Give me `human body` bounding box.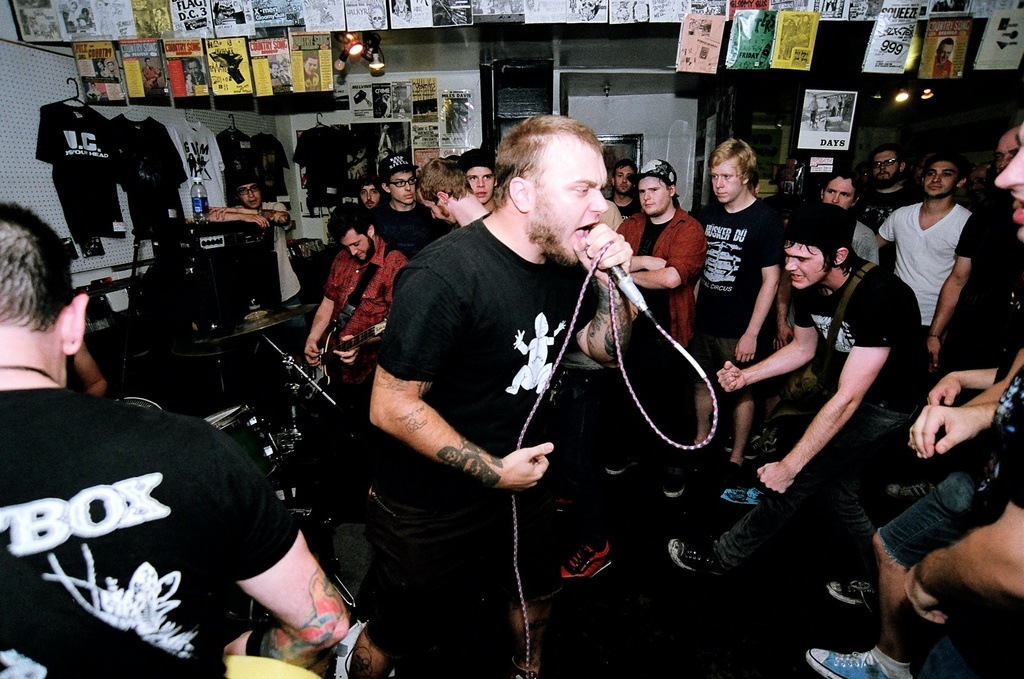
<region>0, 387, 354, 678</region>.
